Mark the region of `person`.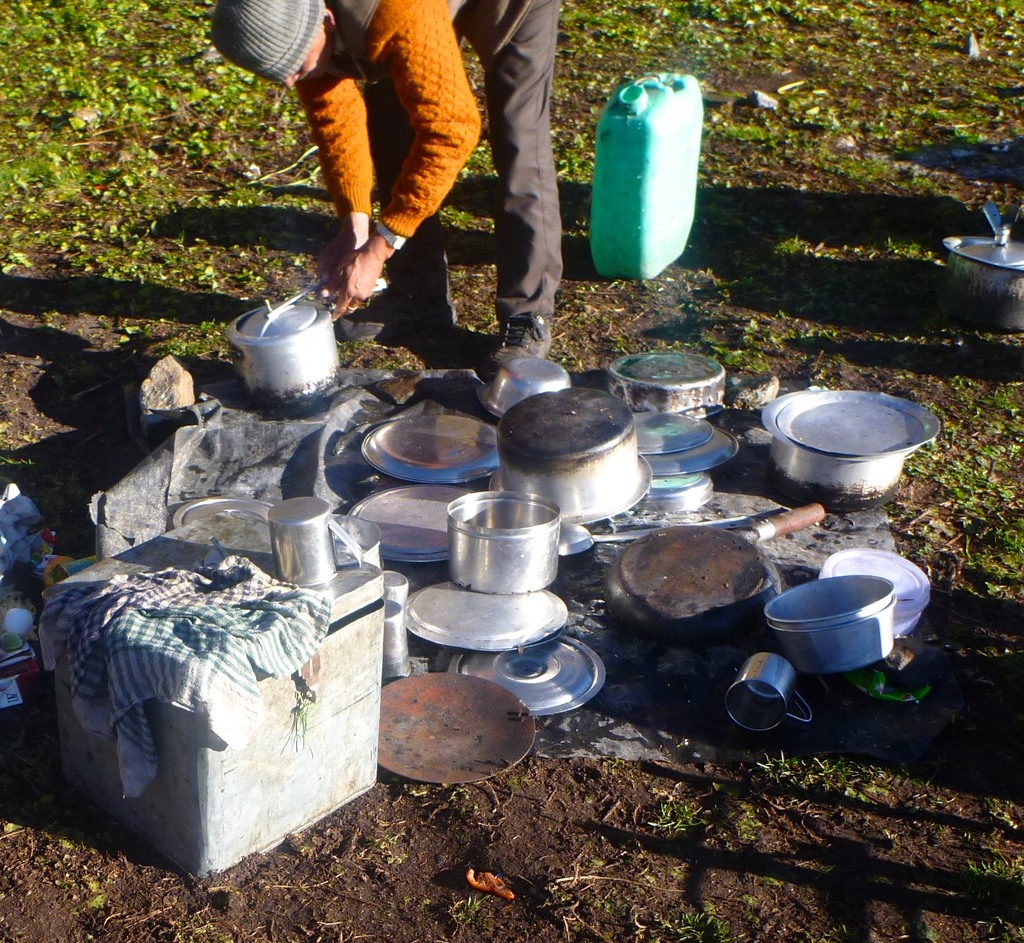
Region: <bbox>209, 0, 563, 375</bbox>.
